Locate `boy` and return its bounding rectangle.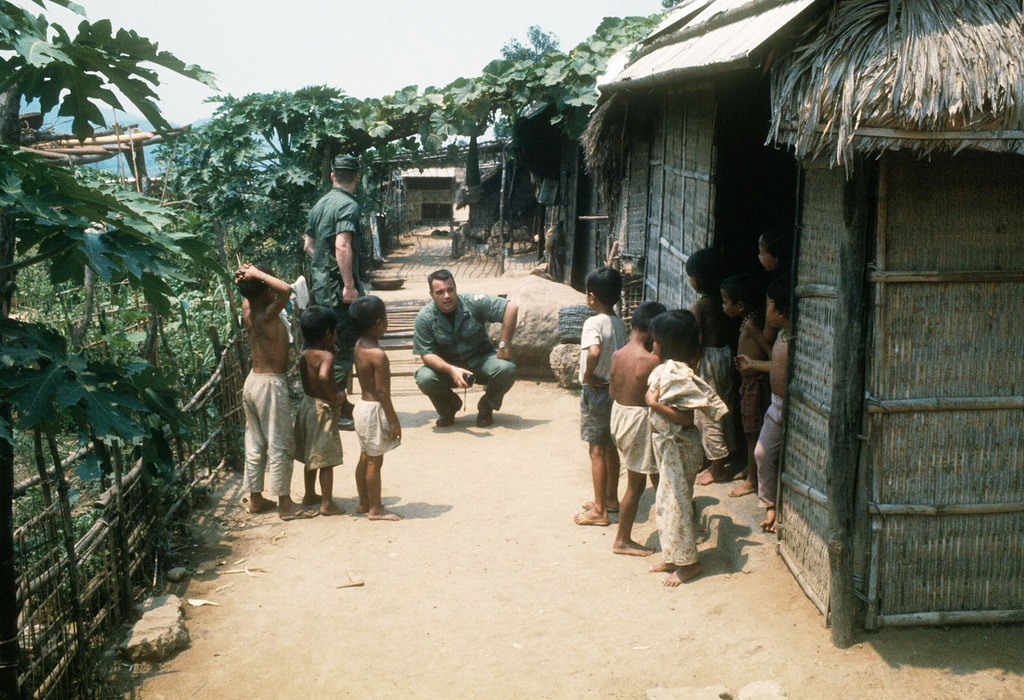
Rect(731, 279, 793, 533).
